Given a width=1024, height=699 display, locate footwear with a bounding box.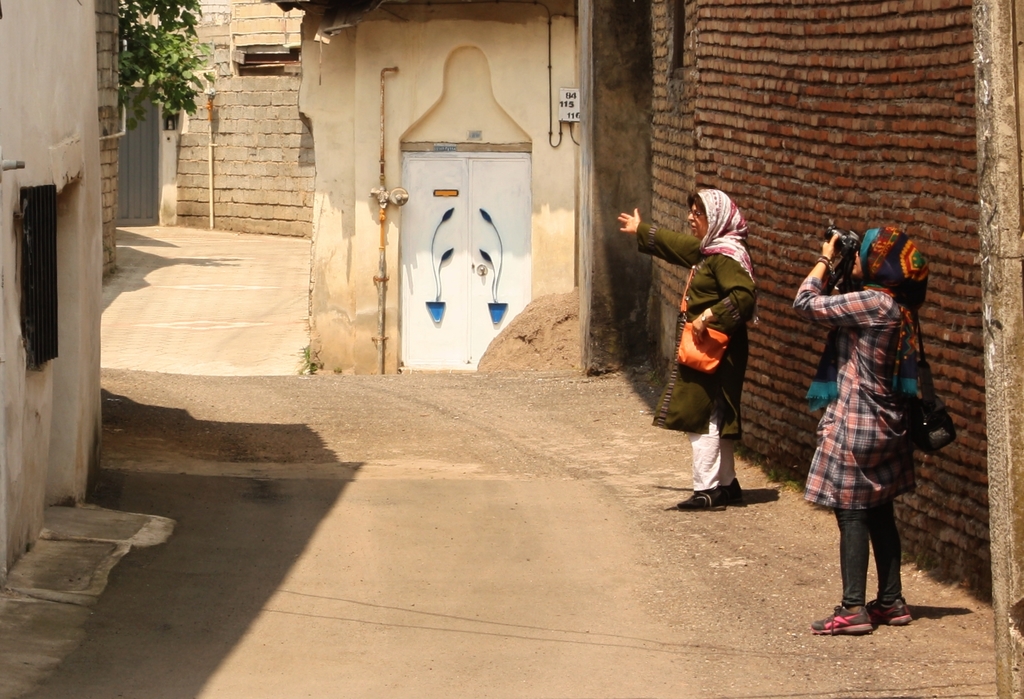
Located: (672,485,721,513).
